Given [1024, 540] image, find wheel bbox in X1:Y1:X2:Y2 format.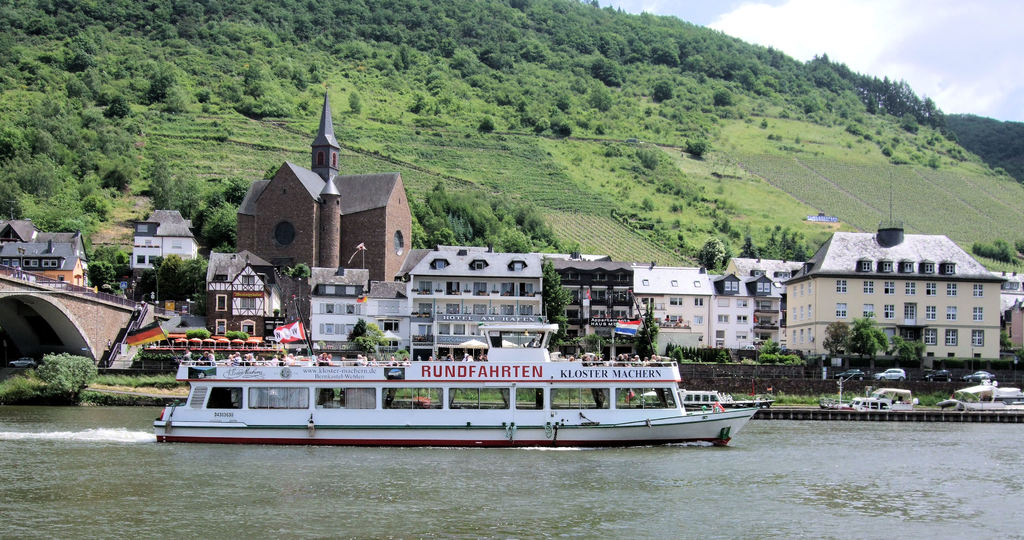
967:379:973:382.
